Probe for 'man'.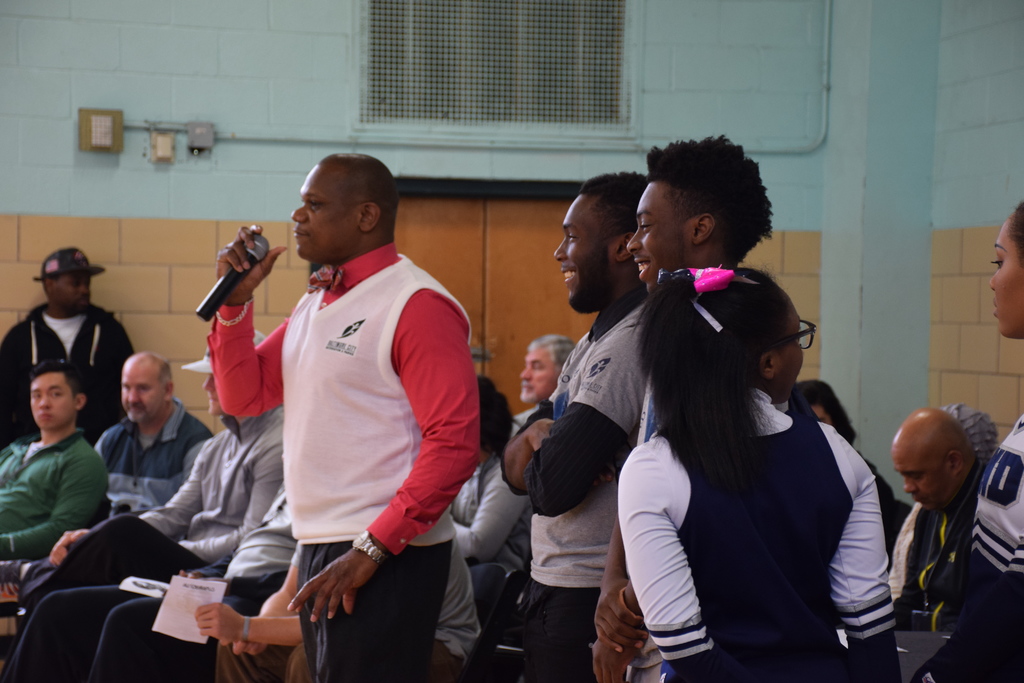
Probe result: (888, 402, 990, 682).
